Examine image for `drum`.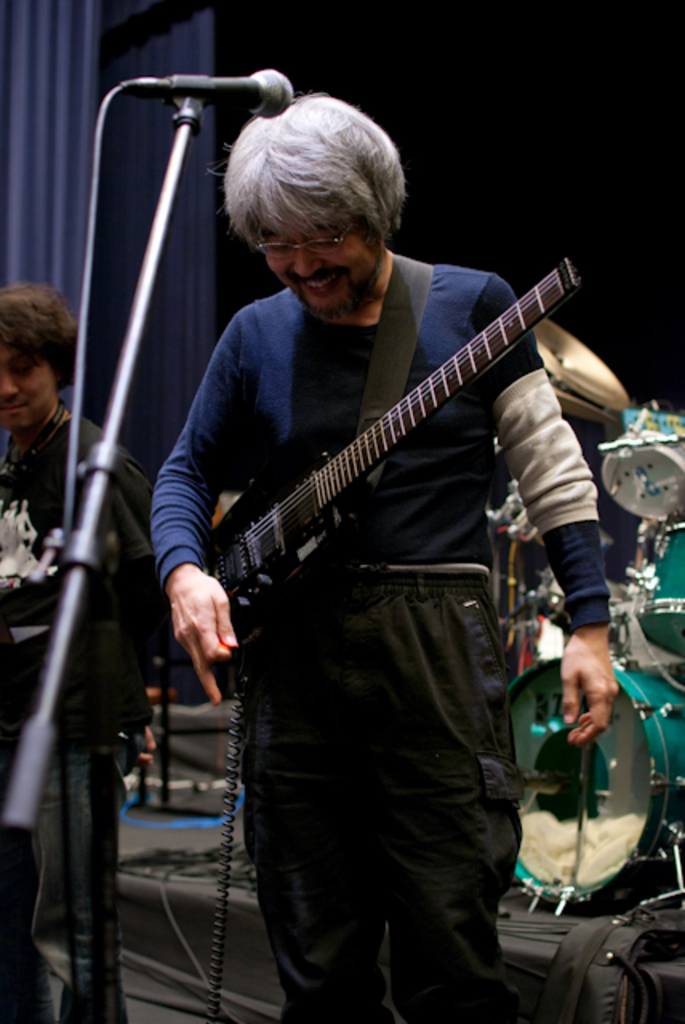
Examination result: (511,662,683,906).
